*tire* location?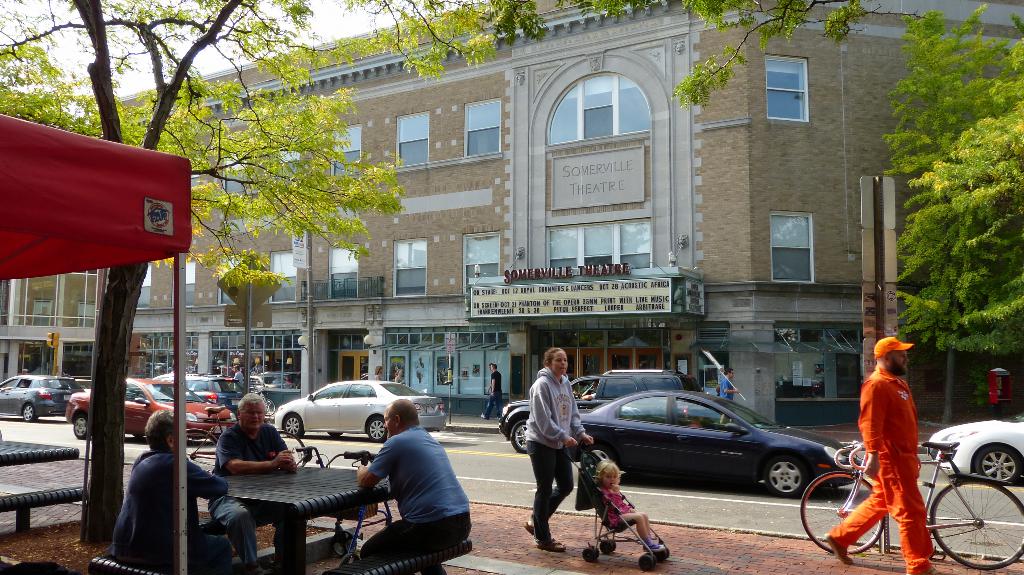
rect(24, 404, 36, 423)
